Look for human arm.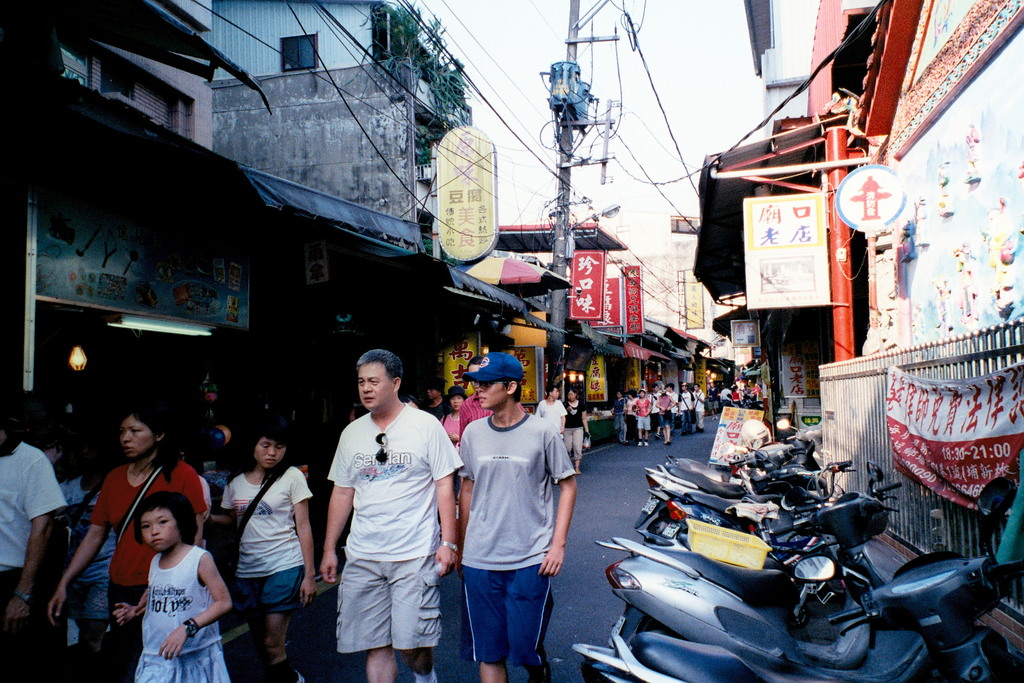
Found: 562/402/568/436.
